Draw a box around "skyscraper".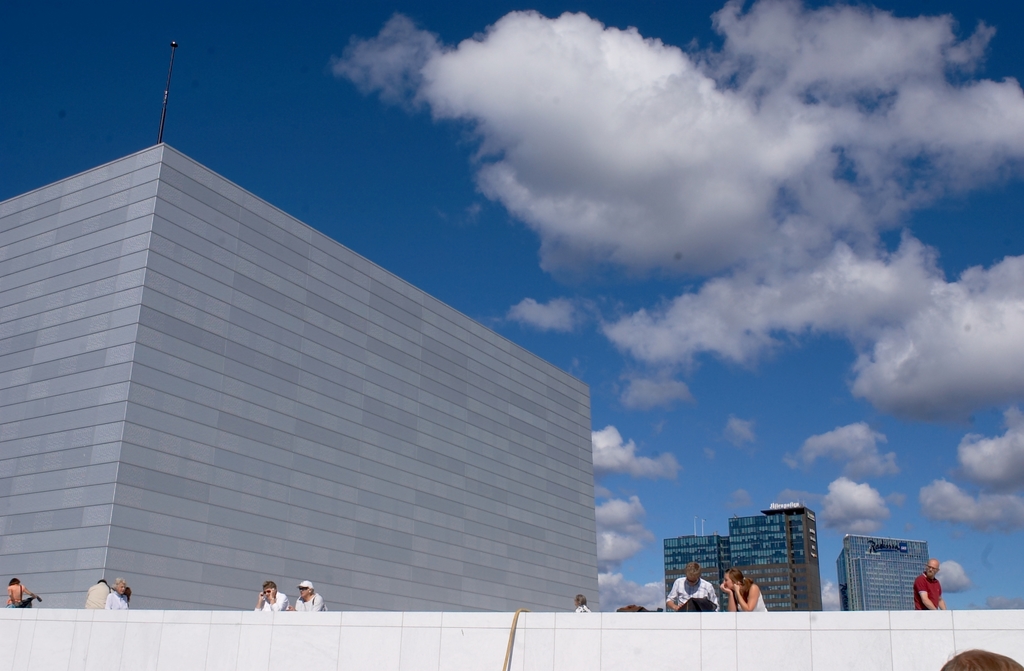
(726,504,823,615).
